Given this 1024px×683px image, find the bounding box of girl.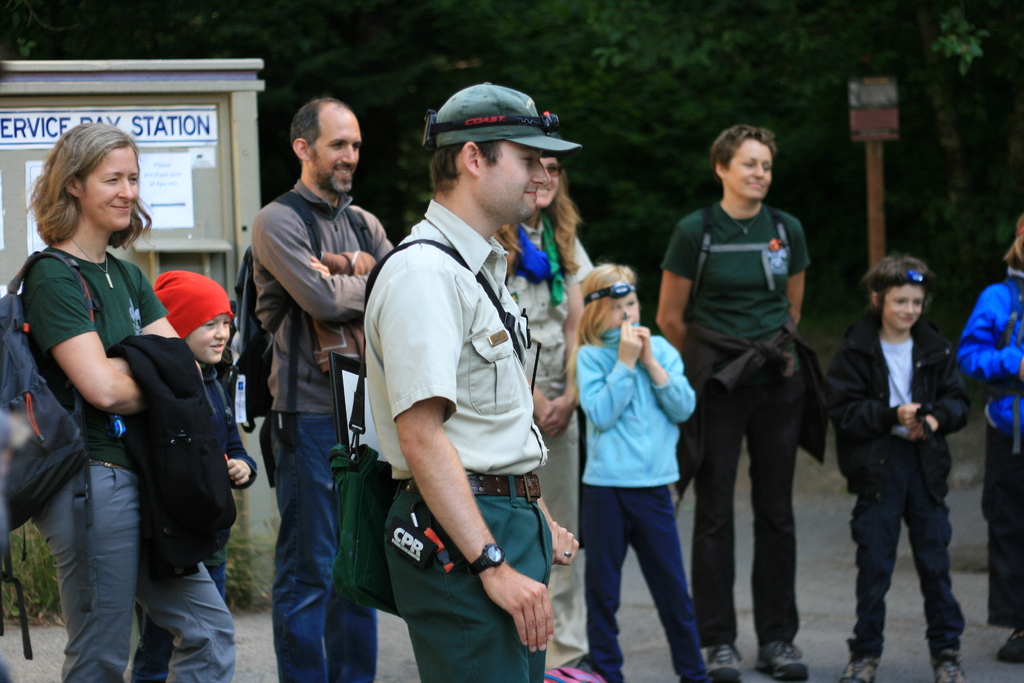
(left=559, top=262, right=713, bottom=682).
